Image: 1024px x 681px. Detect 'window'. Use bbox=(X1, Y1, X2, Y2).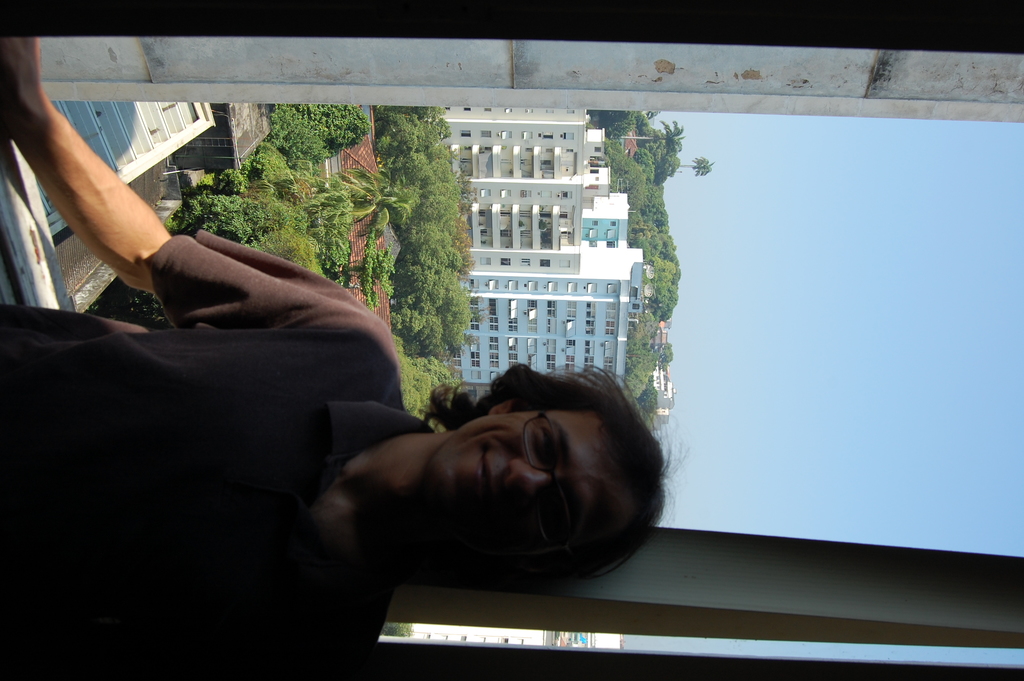
bbox=(480, 188, 490, 198).
